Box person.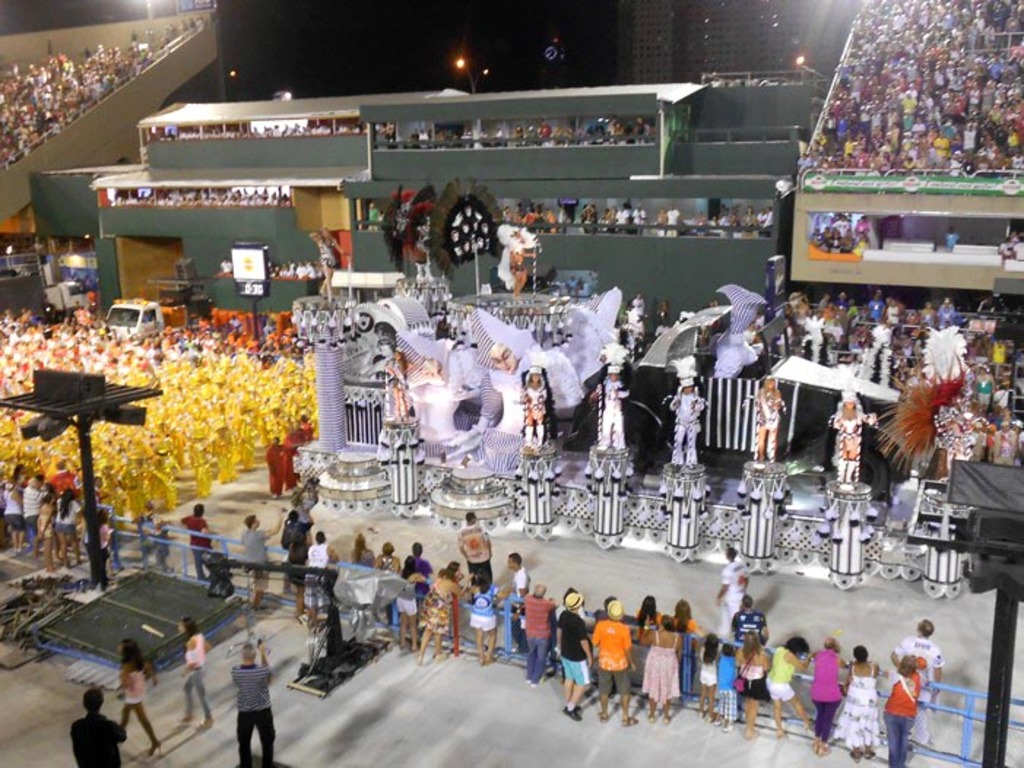
{"x1": 372, "y1": 540, "x2": 405, "y2": 622}.
